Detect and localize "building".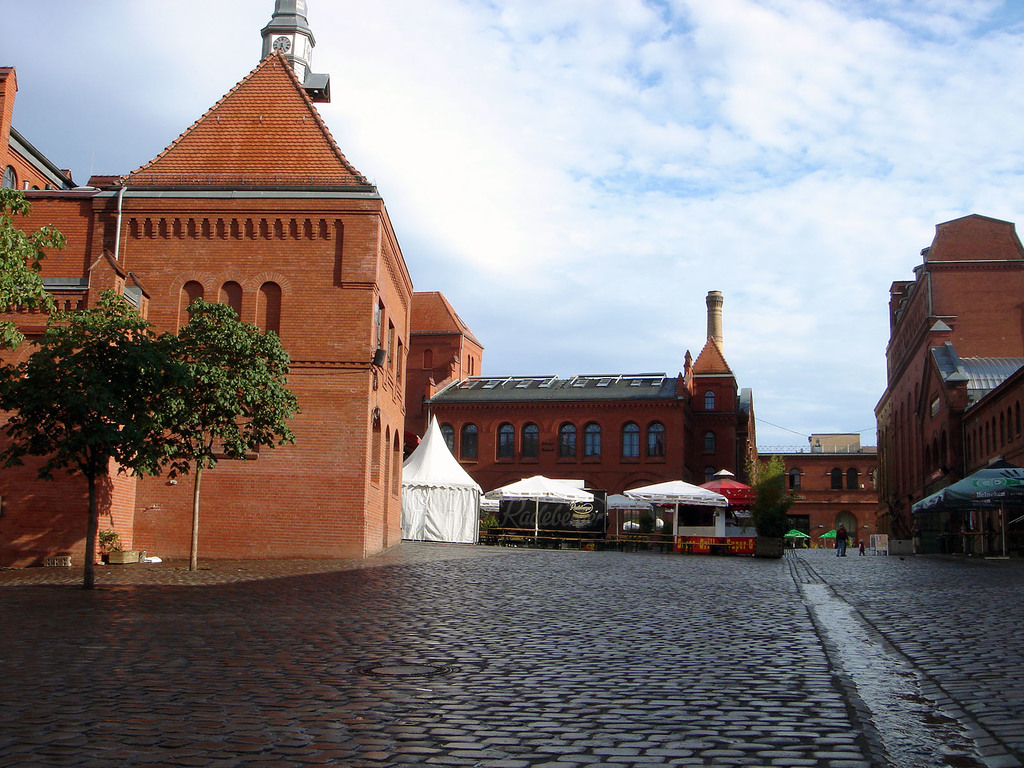
Localized at [left=417, top=294, right=758, bottom=538].
